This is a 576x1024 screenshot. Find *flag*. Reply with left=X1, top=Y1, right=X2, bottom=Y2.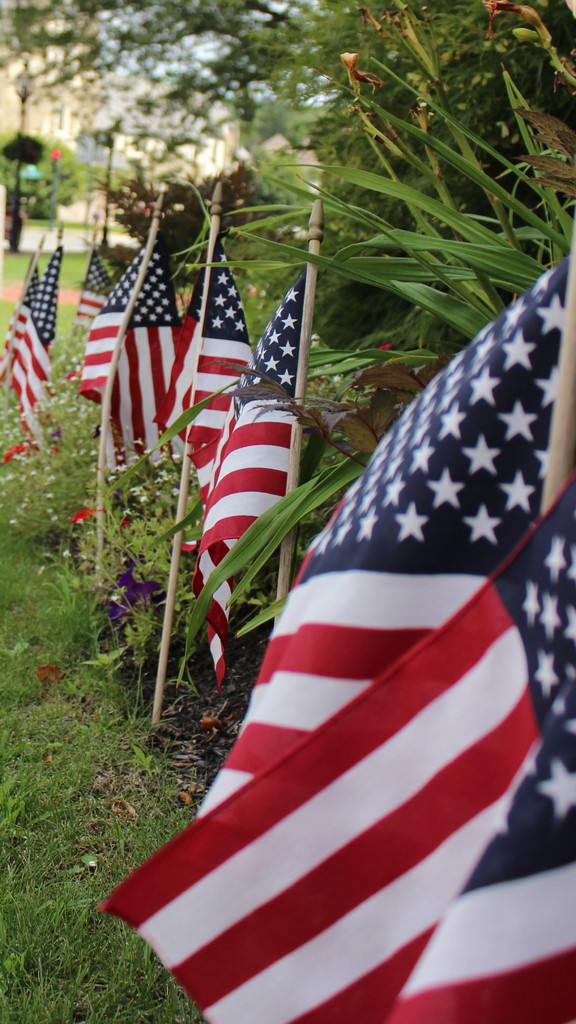
left=70, top=248, right=110, bottom=332.
